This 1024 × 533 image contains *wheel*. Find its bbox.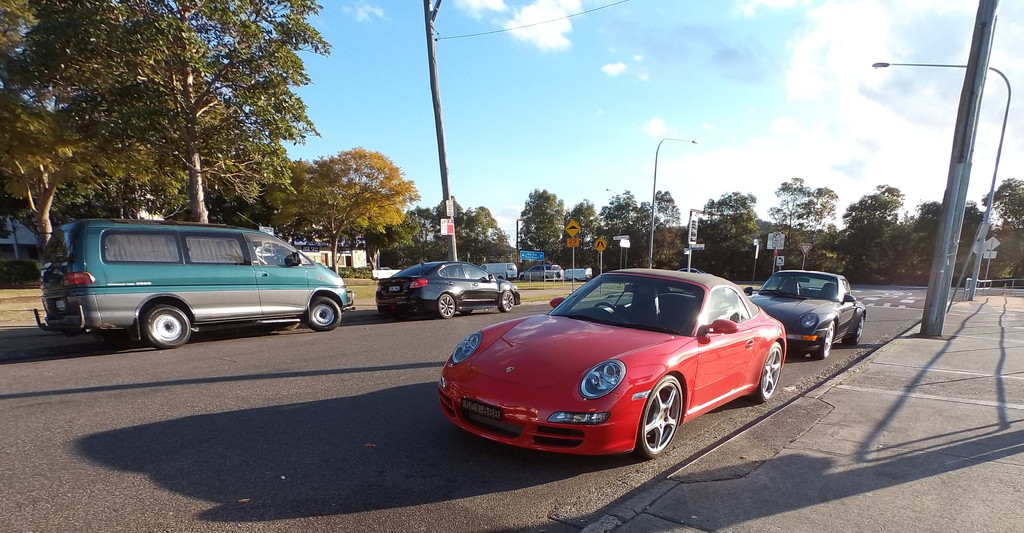
crop(813, 318, 836, 356).
